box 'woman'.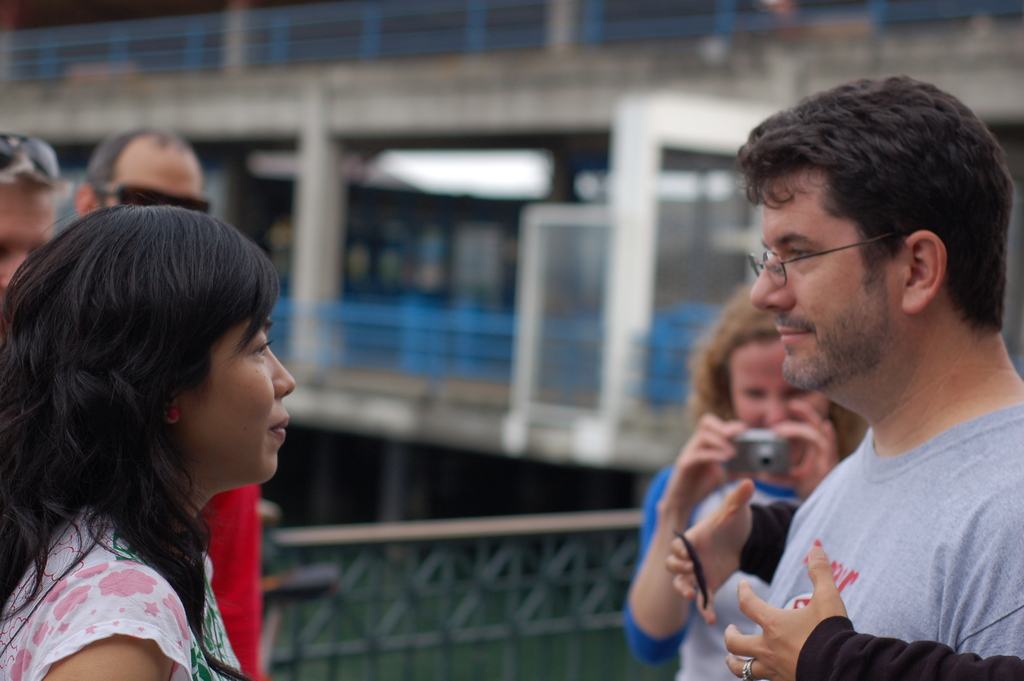
x1=618 y1=284 x2=872 y2=680.
